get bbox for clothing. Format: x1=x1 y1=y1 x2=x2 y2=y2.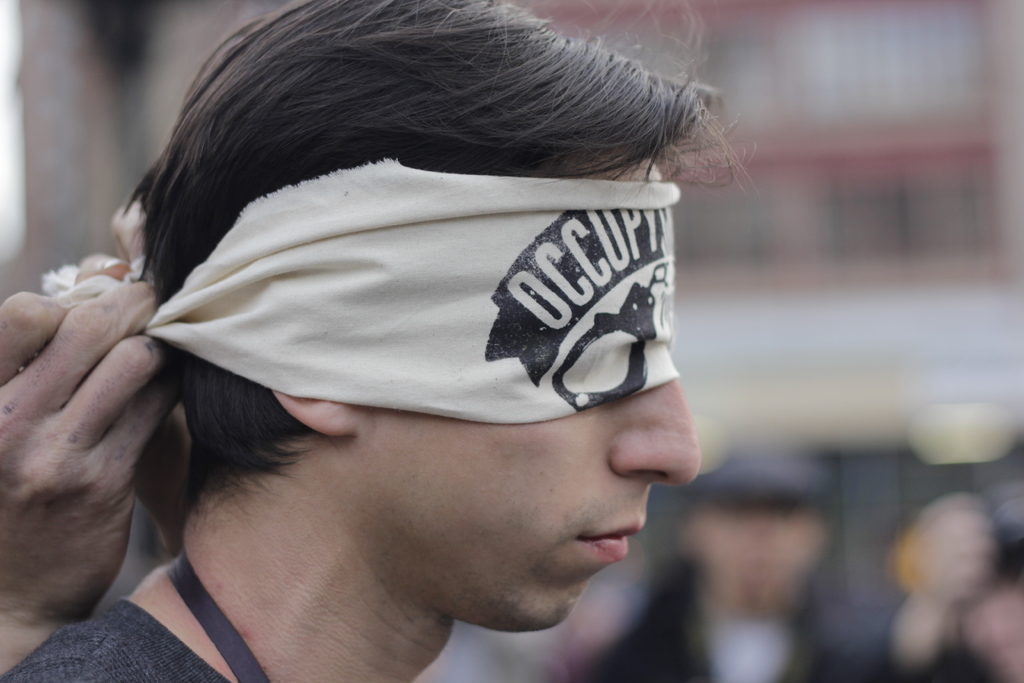
x1=0 y1=595 x2=248 y2=682.
